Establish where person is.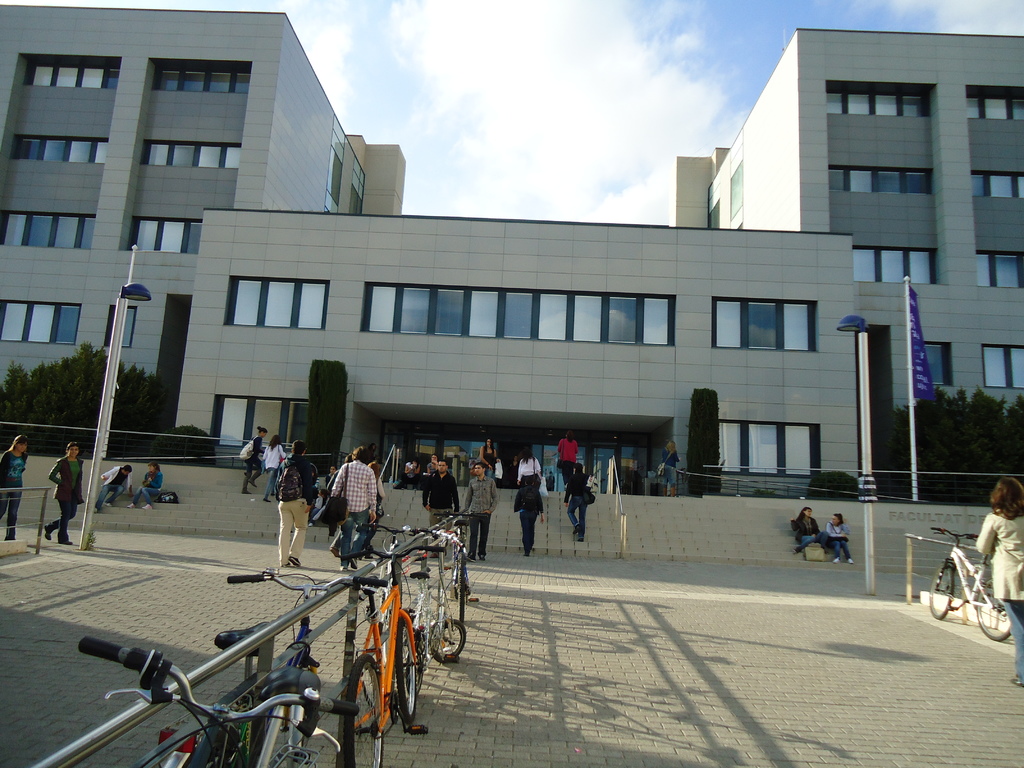
Established at 514,447,541,486.
